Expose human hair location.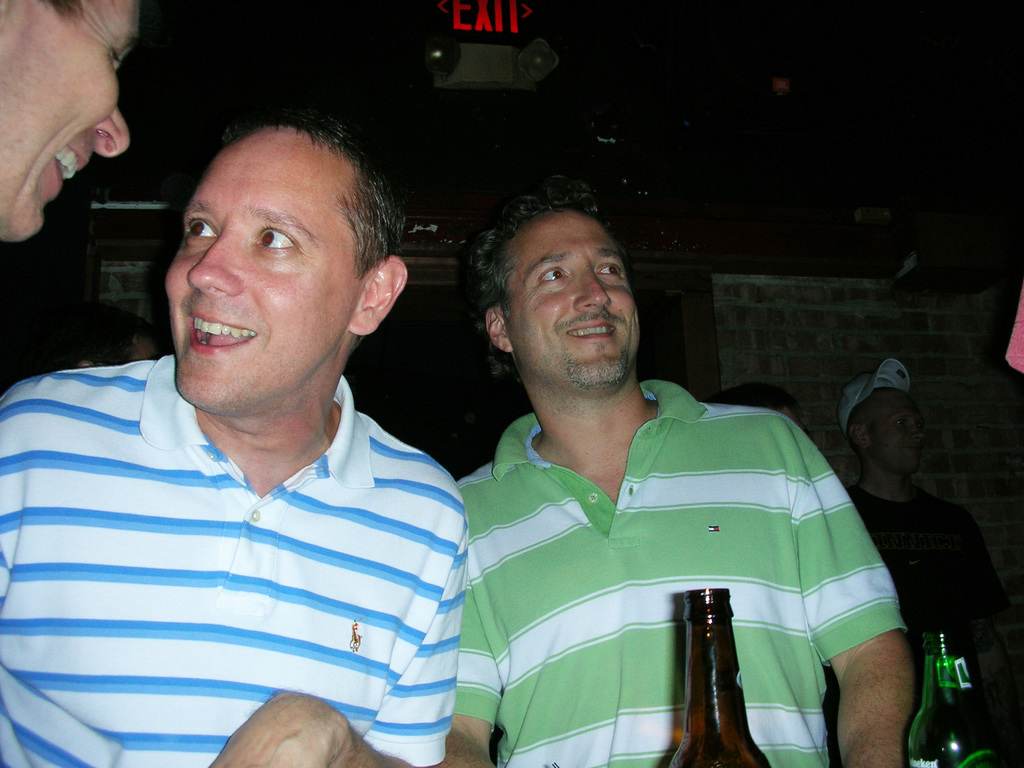
Exposed at crop(219, 102, 406, 351).
